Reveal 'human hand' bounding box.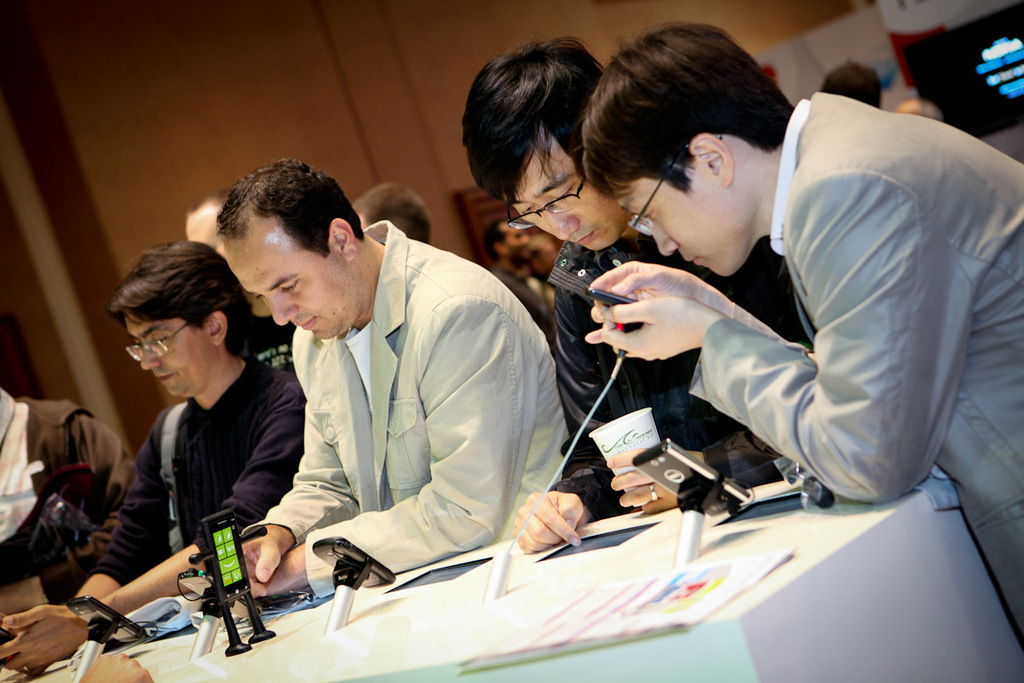
Revealed: {"x1": 583, "y1": 257, "x2": 699, "y2": 357}.
